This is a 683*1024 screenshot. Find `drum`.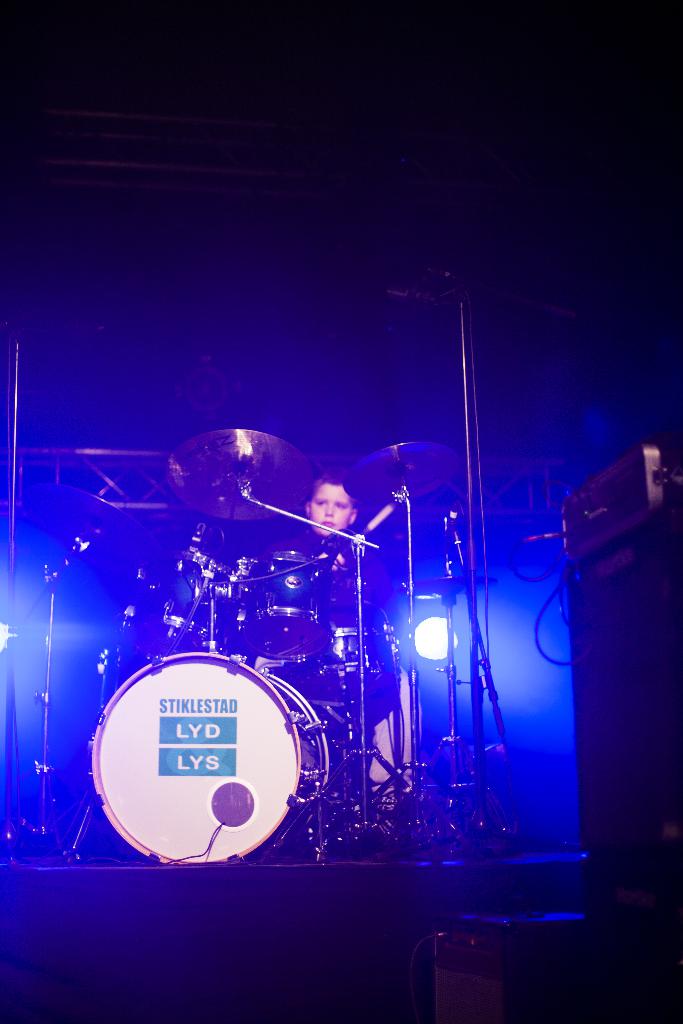
Bounding box: [304, 622, 375, 680].
